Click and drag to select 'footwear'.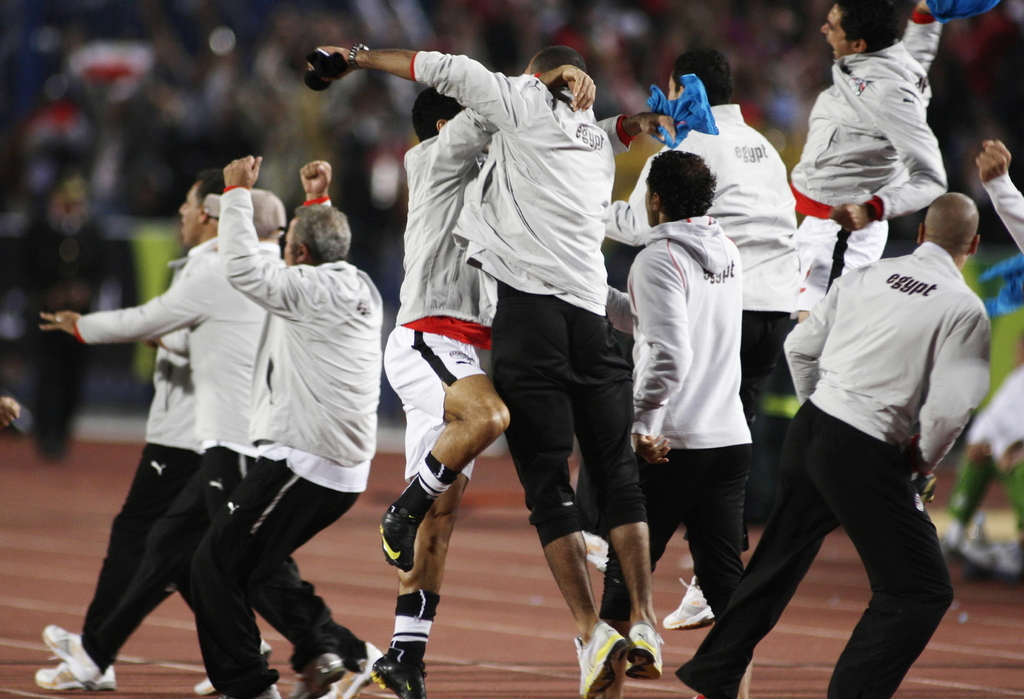
Selection: select_region(337, 639, 384, 696).
